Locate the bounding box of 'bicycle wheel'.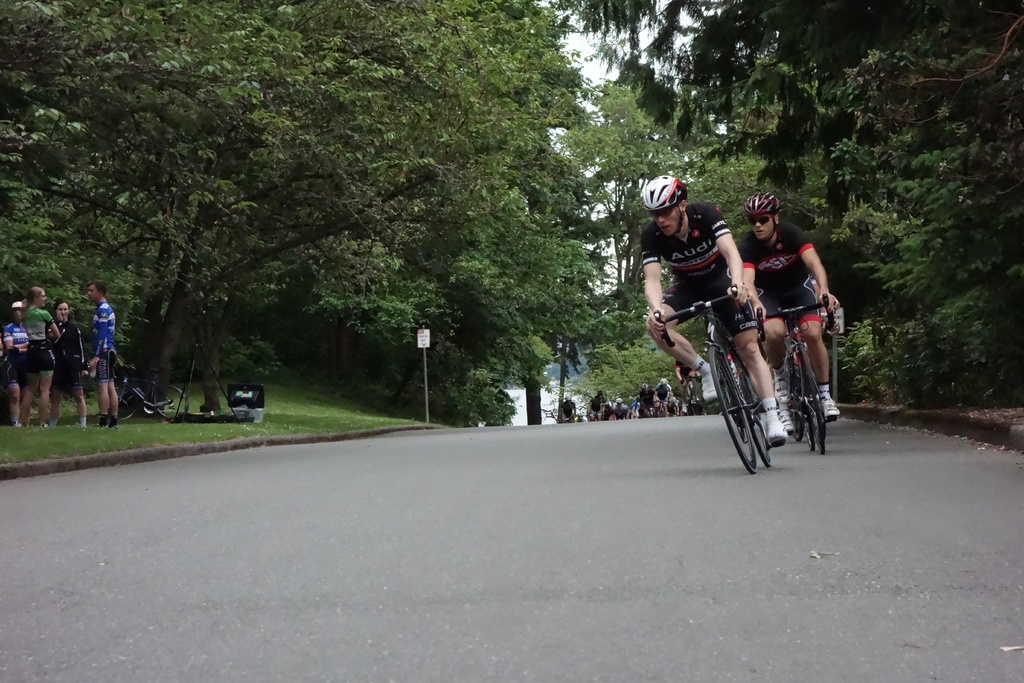
Bounding box: 154,385,191,418.
